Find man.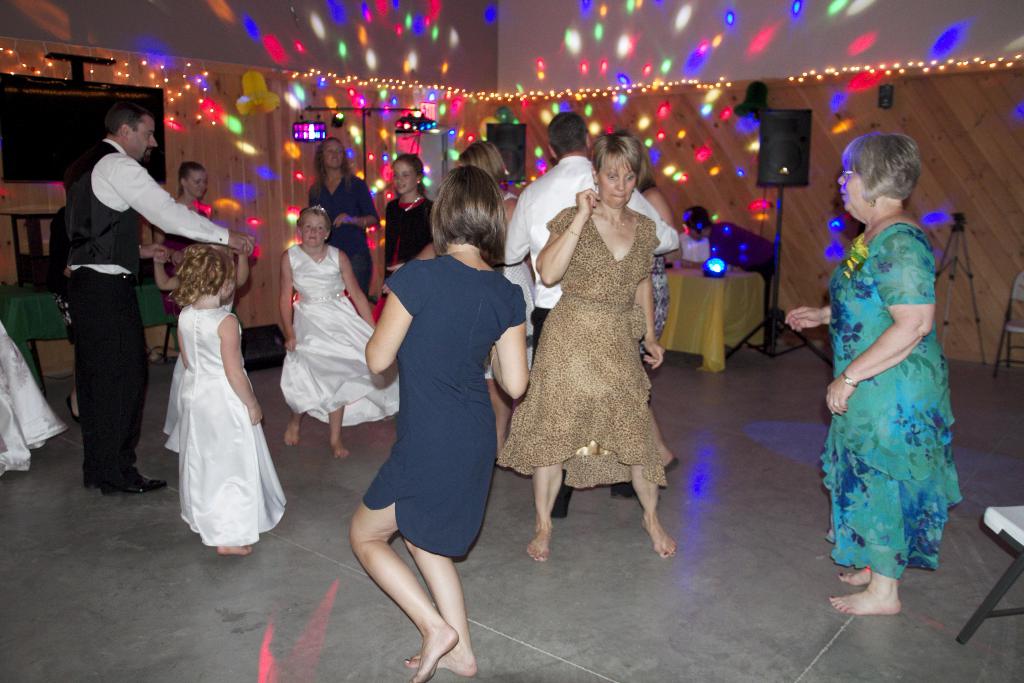
(left=500, top=110, right=680, bottom=523).
